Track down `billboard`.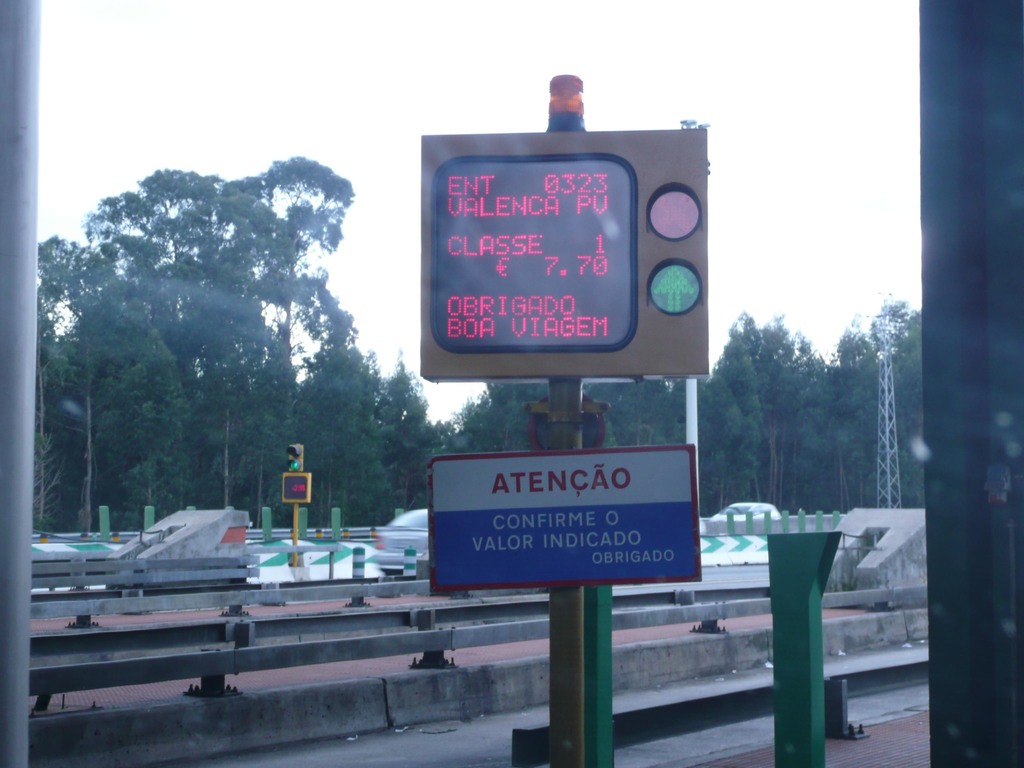
Tracked to 424, 440, 707, 597.
